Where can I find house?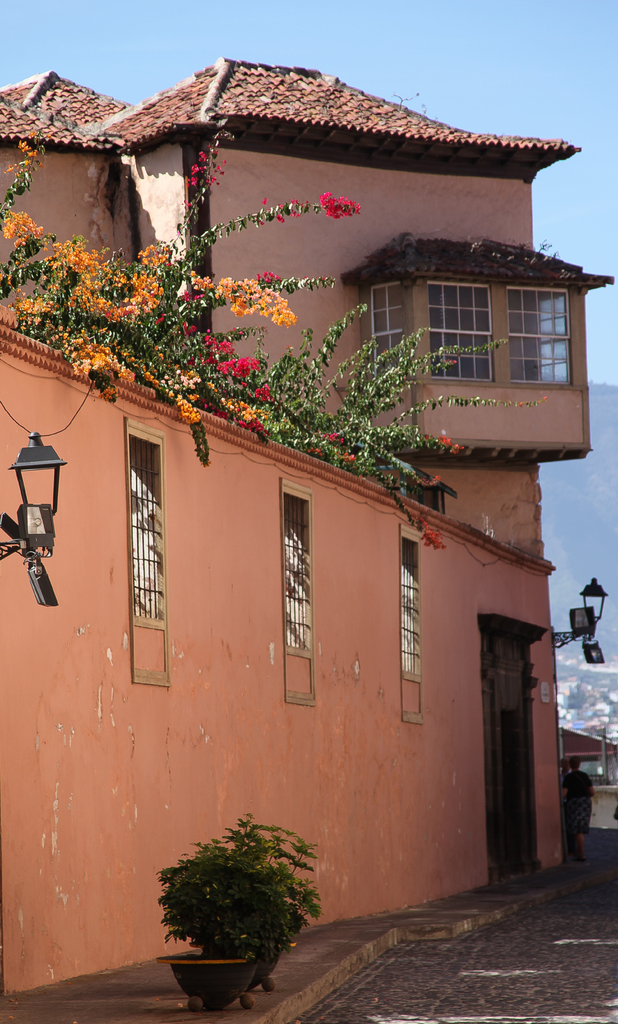
You can find it at crop(31, 0, 595, 948).
